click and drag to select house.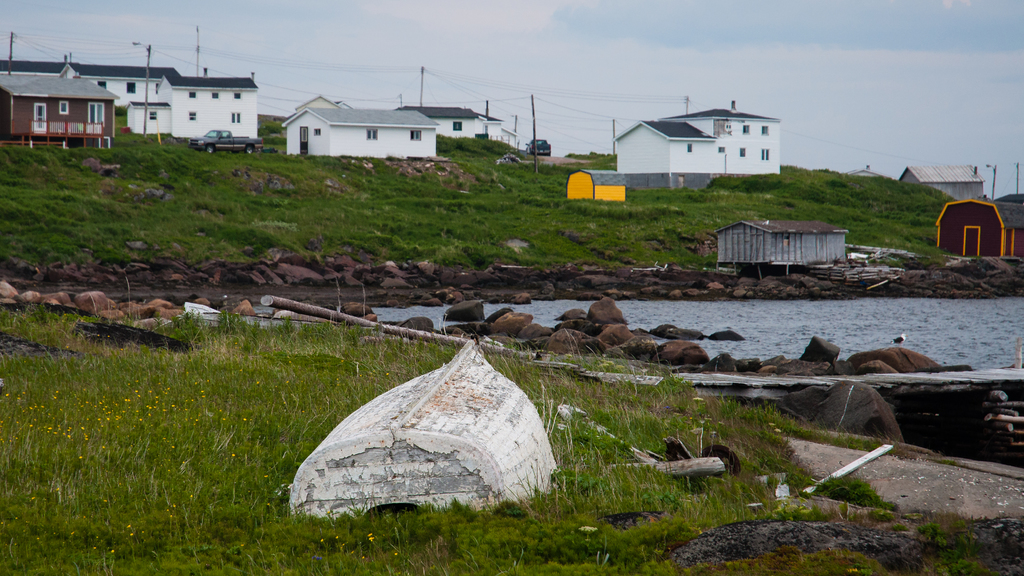
Selection: {"left": 276, "top": 104, "right": 435, "bottom": 163}.
